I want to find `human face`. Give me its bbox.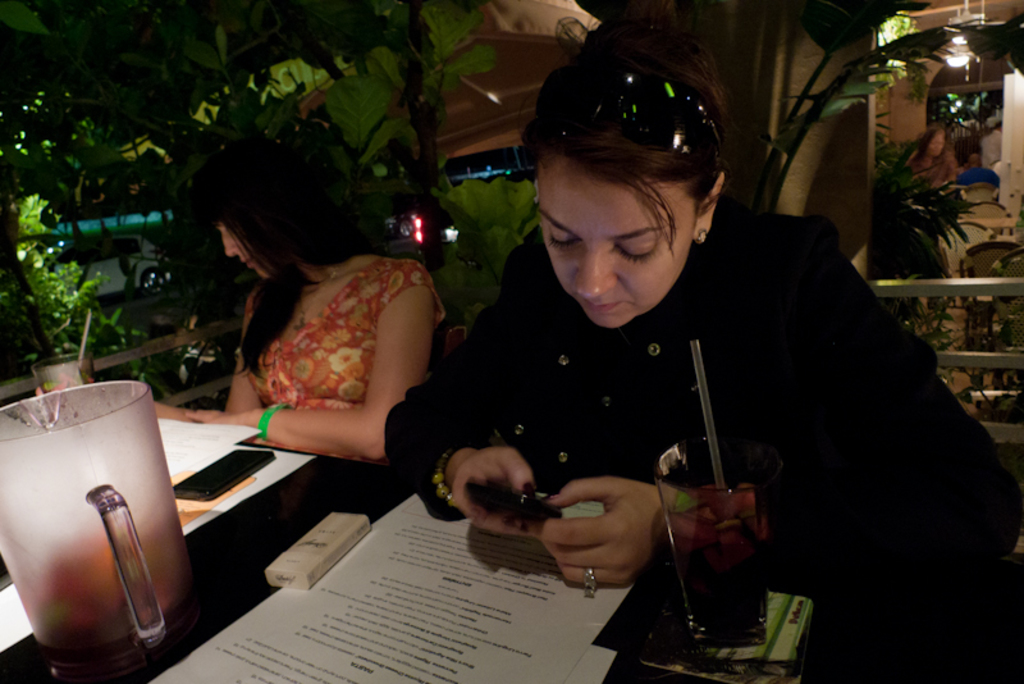
216:222:270:284.
